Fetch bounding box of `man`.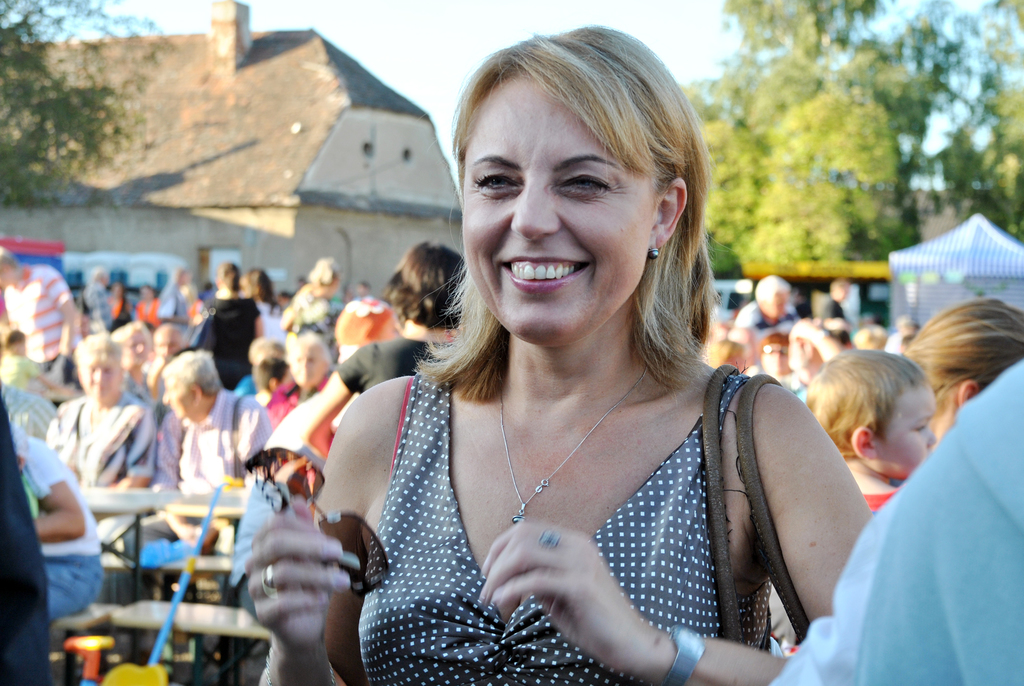
Bbox: left=0, top=248, right=81, bottom=386.
